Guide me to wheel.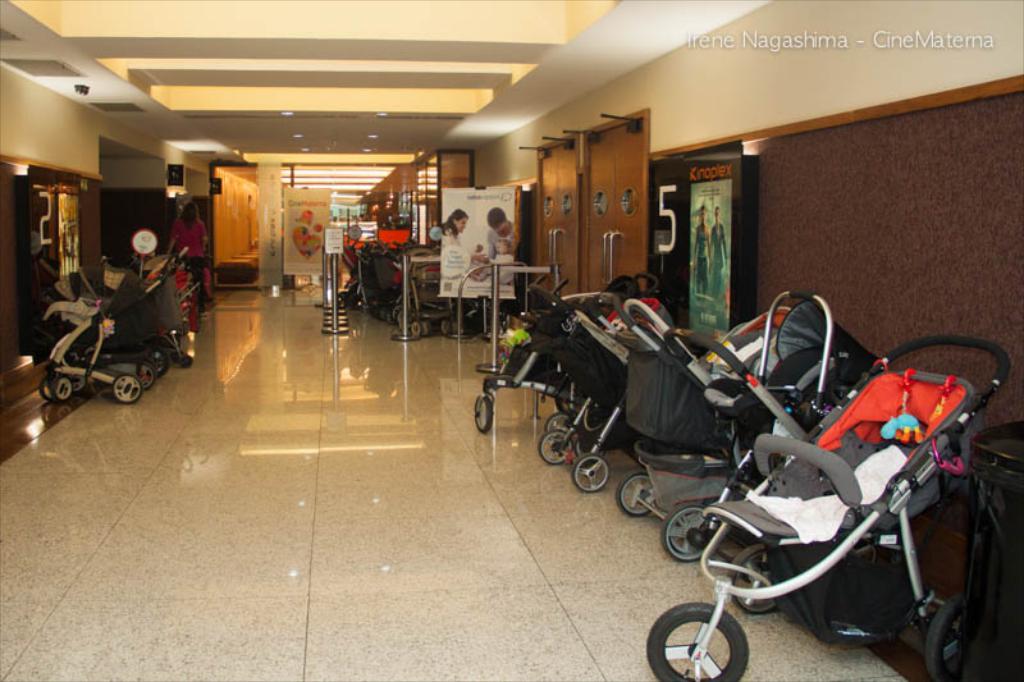
Guidance: crop(111, 371, 143, 402).
